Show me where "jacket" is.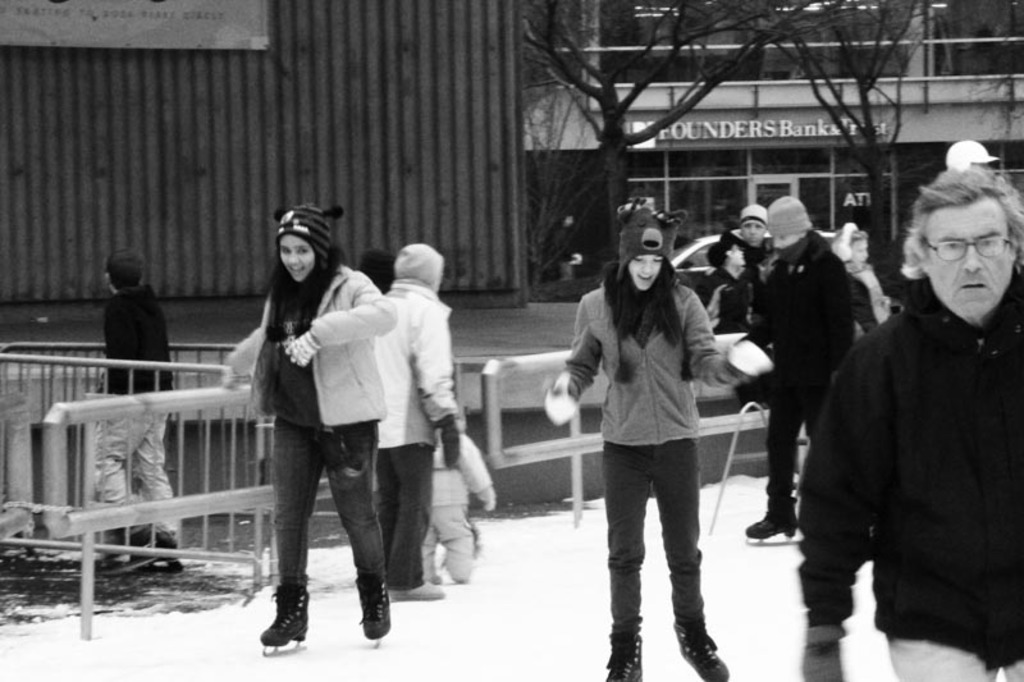
"jacket" is at x1=559, y1=282, x2=748, y2=453.
